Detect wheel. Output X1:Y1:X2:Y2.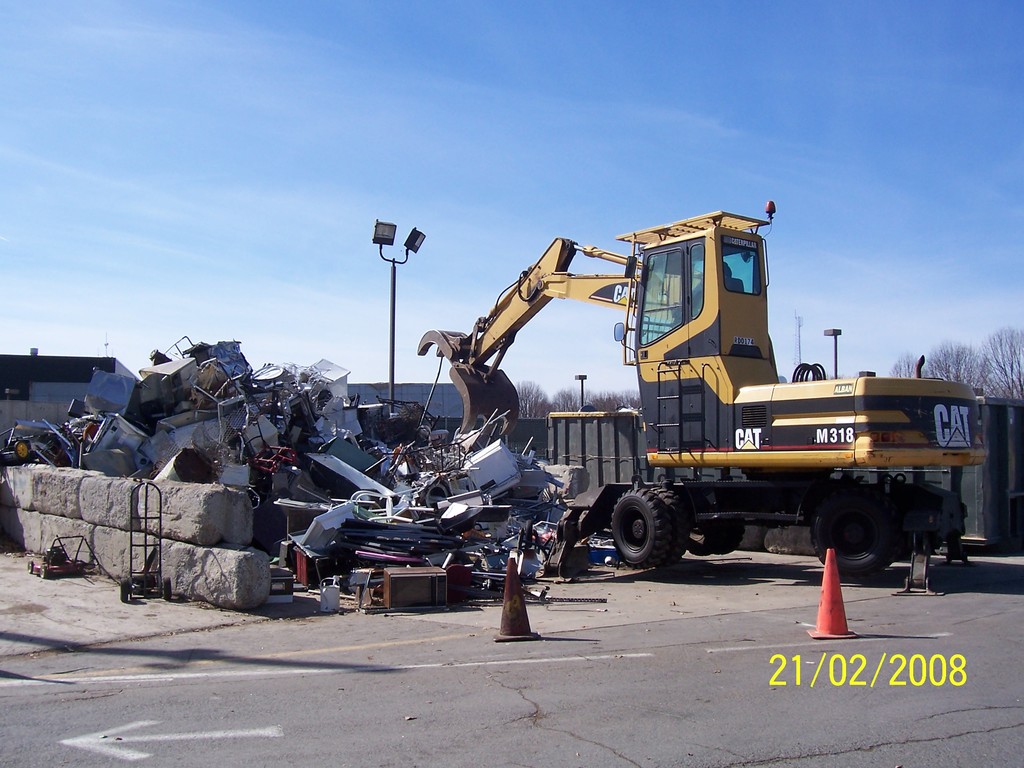
818:494:915:576.
